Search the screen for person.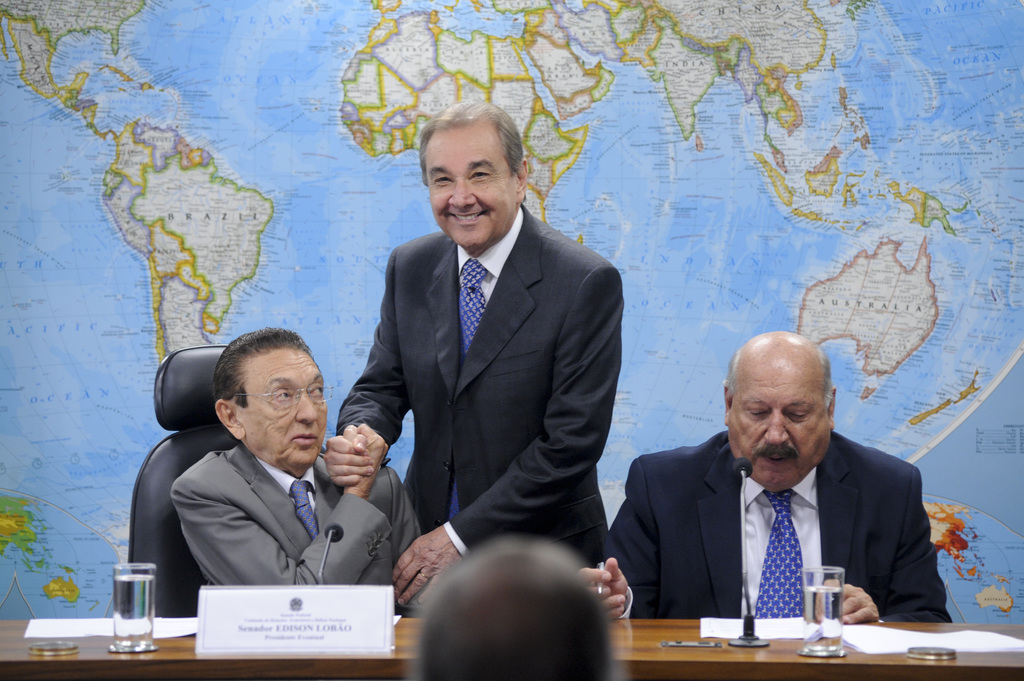
Found at <bbox>168, 323, 430, 614</bbox>.
